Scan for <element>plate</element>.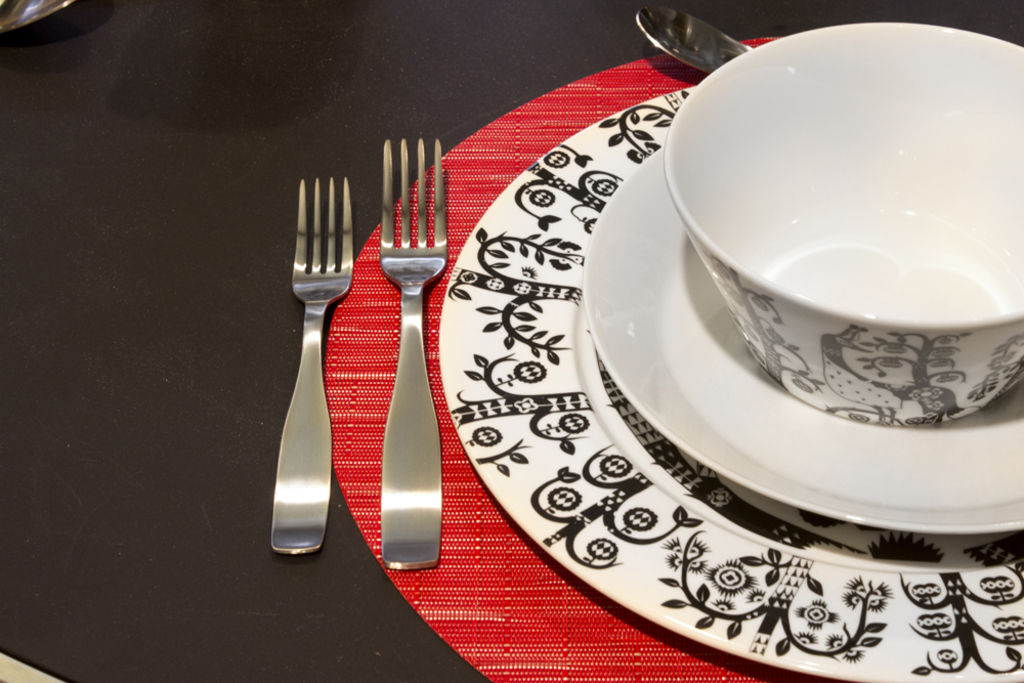
Scan result: bbox(584, 147, 1023, 539).
